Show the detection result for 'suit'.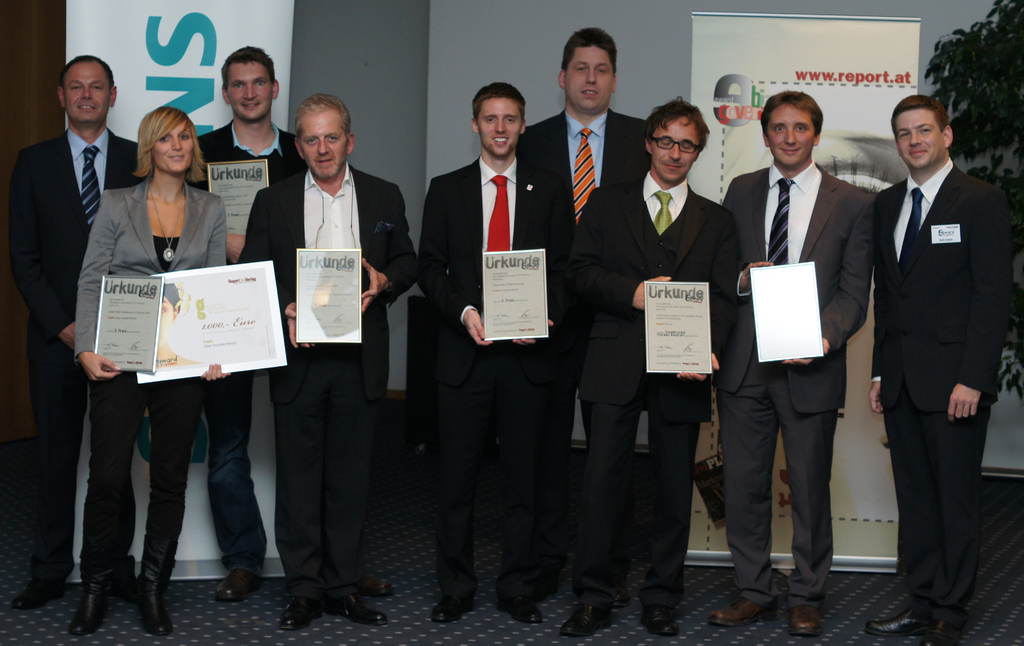
416 151 570 608.
